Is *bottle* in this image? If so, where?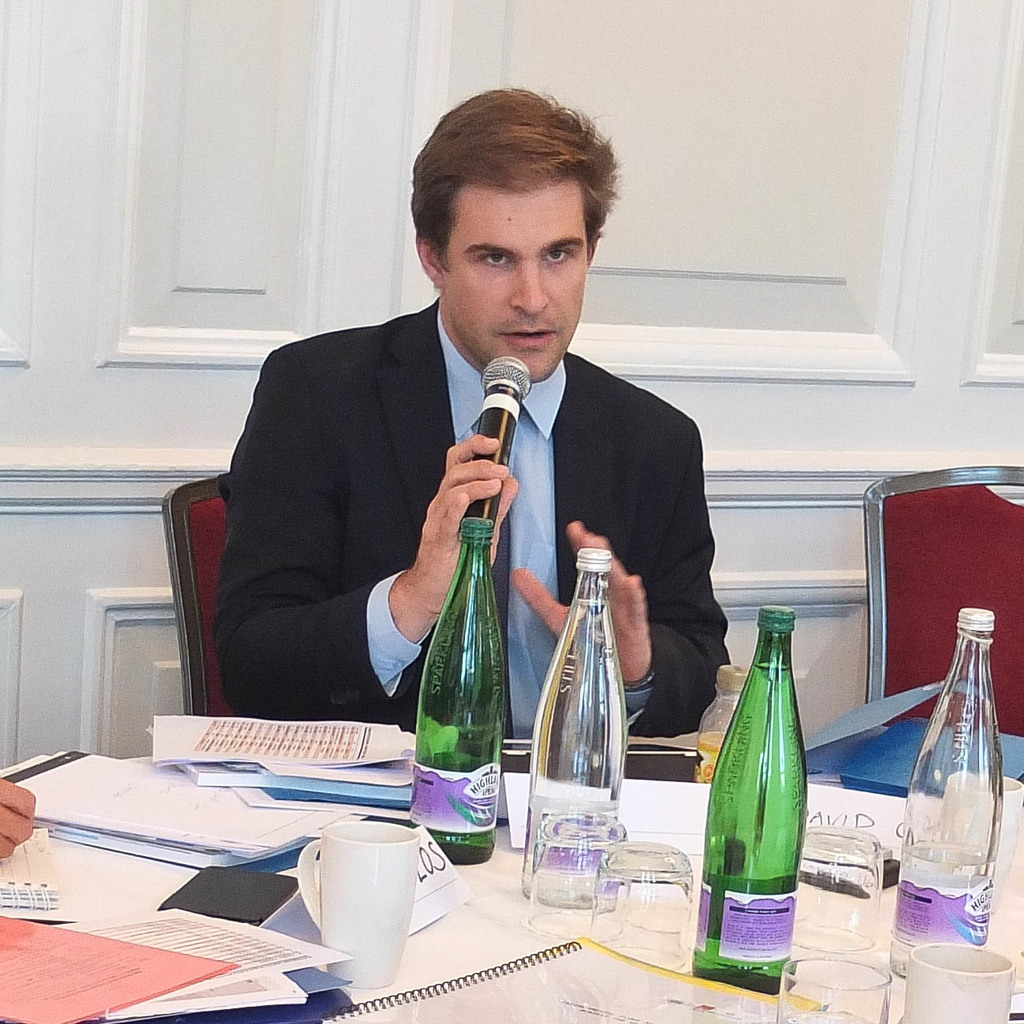
Yes, at <bbox>523, 549, 631, 908</bbox>.
